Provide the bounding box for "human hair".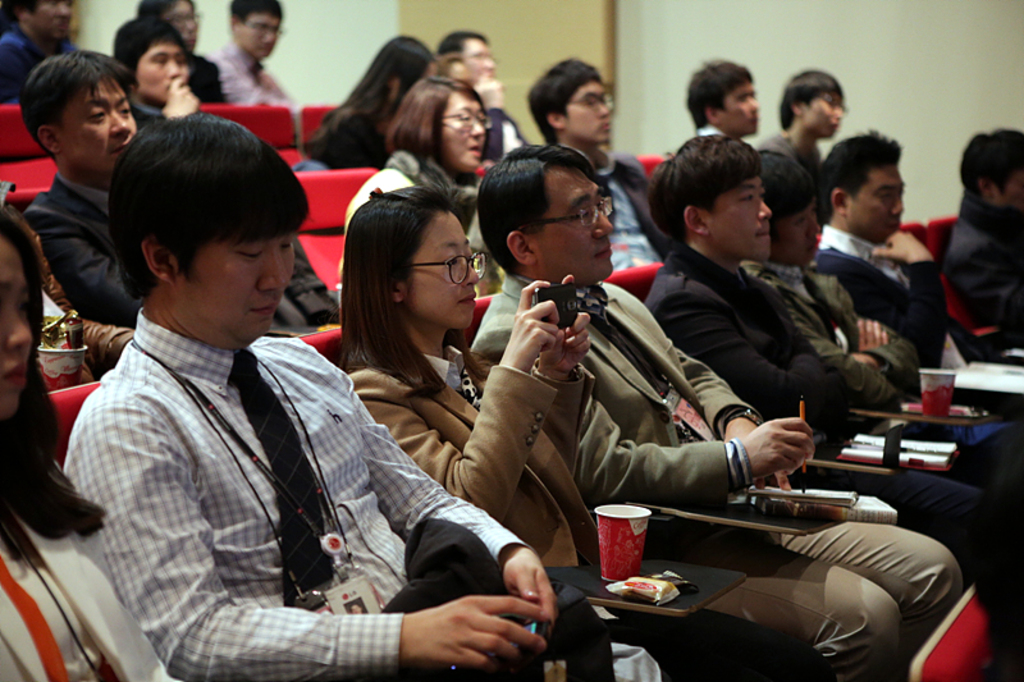
x1=23, y1=47, x2=134, y2=138.
